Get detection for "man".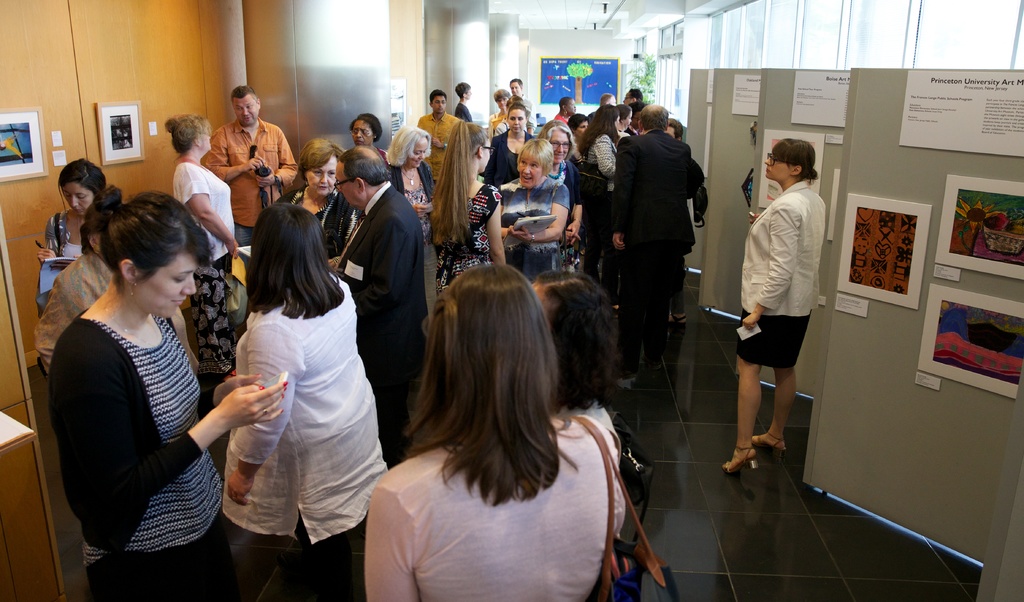
Detection: Rect(609, 107, 711, 397).
